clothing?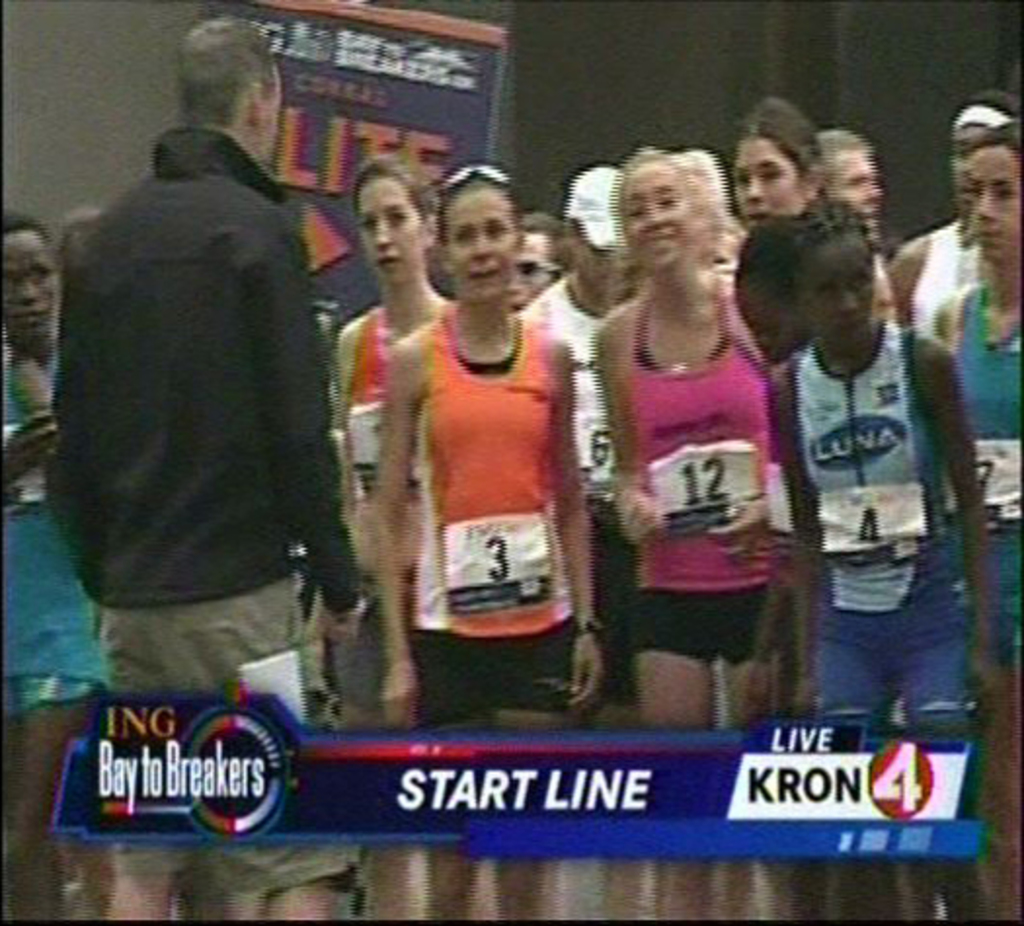
899:228:987:548
